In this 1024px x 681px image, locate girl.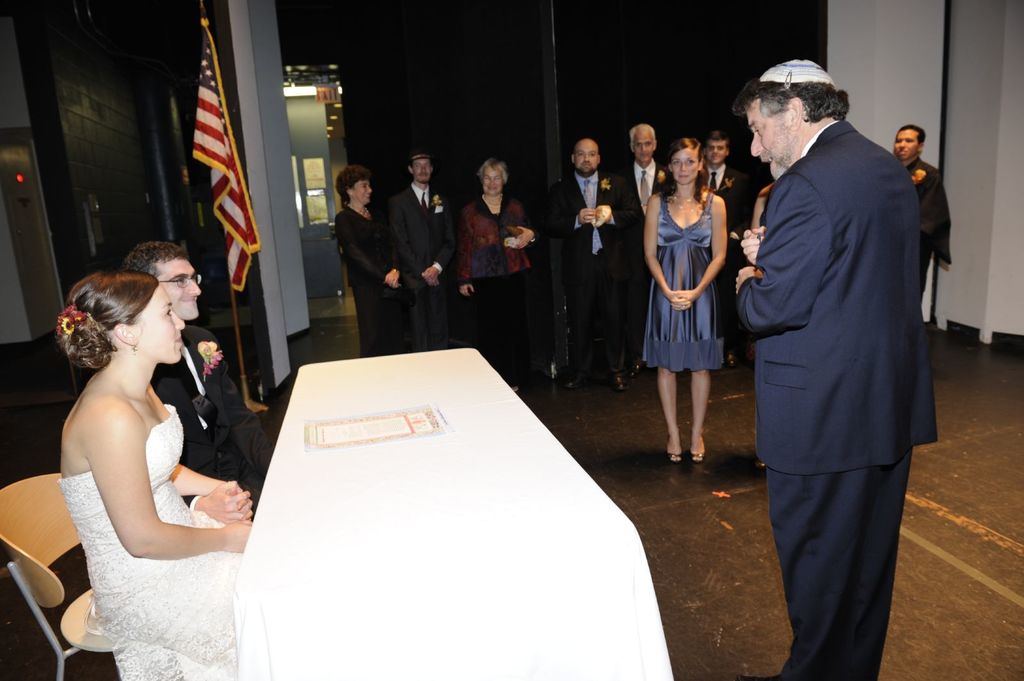
Bounding box: BBox(58, 272, 251, 678).
